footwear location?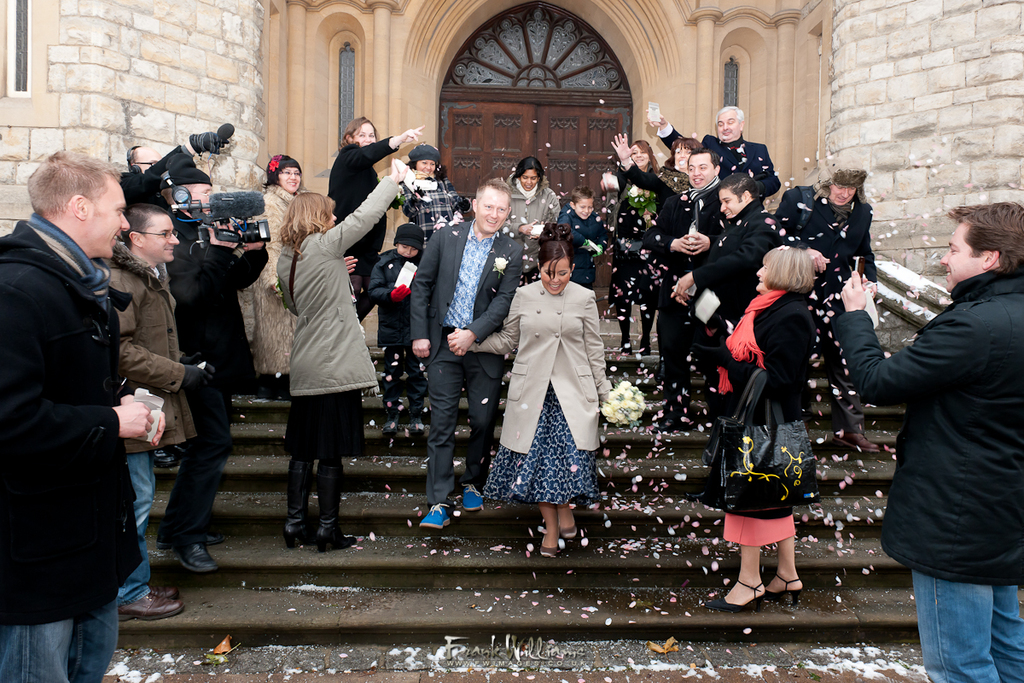
(381,417,399,431)
